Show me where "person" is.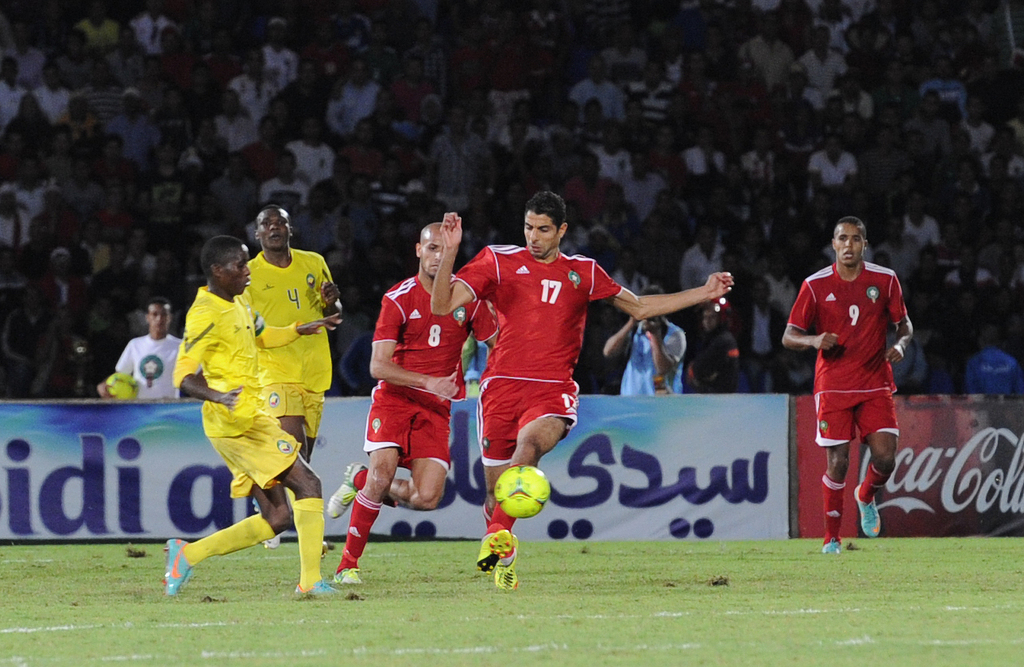
"person" is at 596:283:684:397.
